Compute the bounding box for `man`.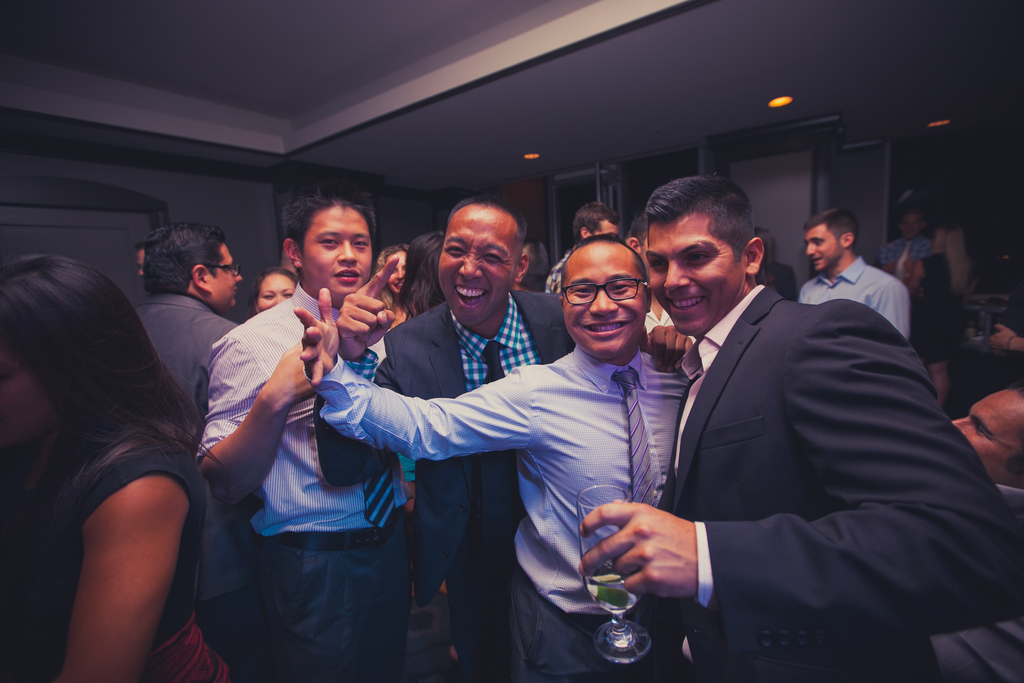
{"left": 195, "top": 183, "right": 414, "bottom": 682}.
